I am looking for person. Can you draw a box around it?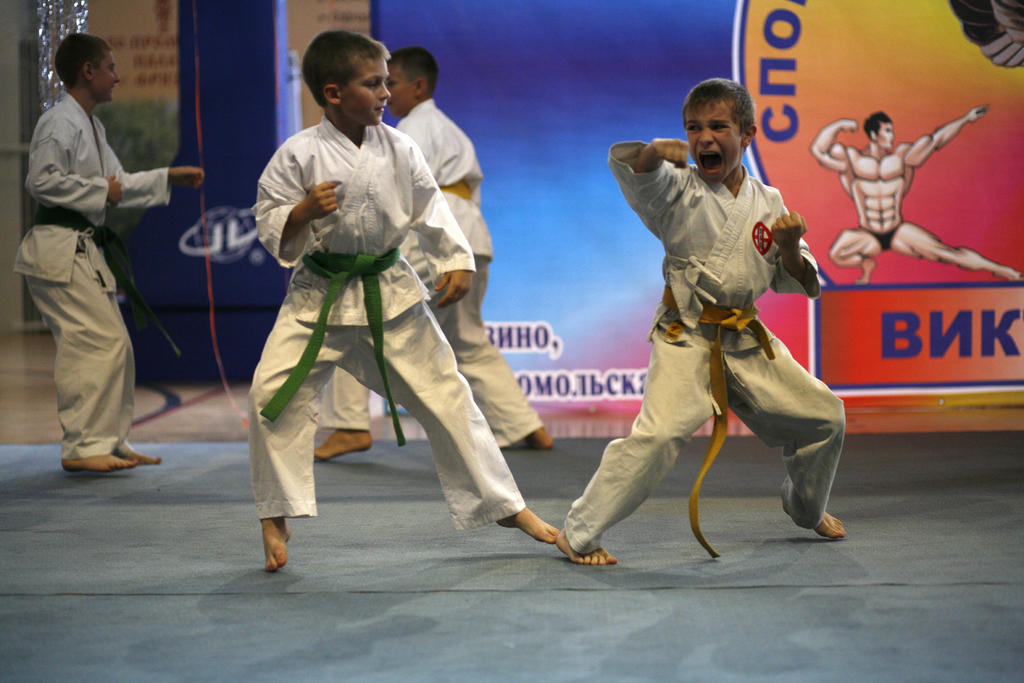
Sure, the bounding box is {"left": 247, "top": 30, "right": 562, "bottom": 573}.
